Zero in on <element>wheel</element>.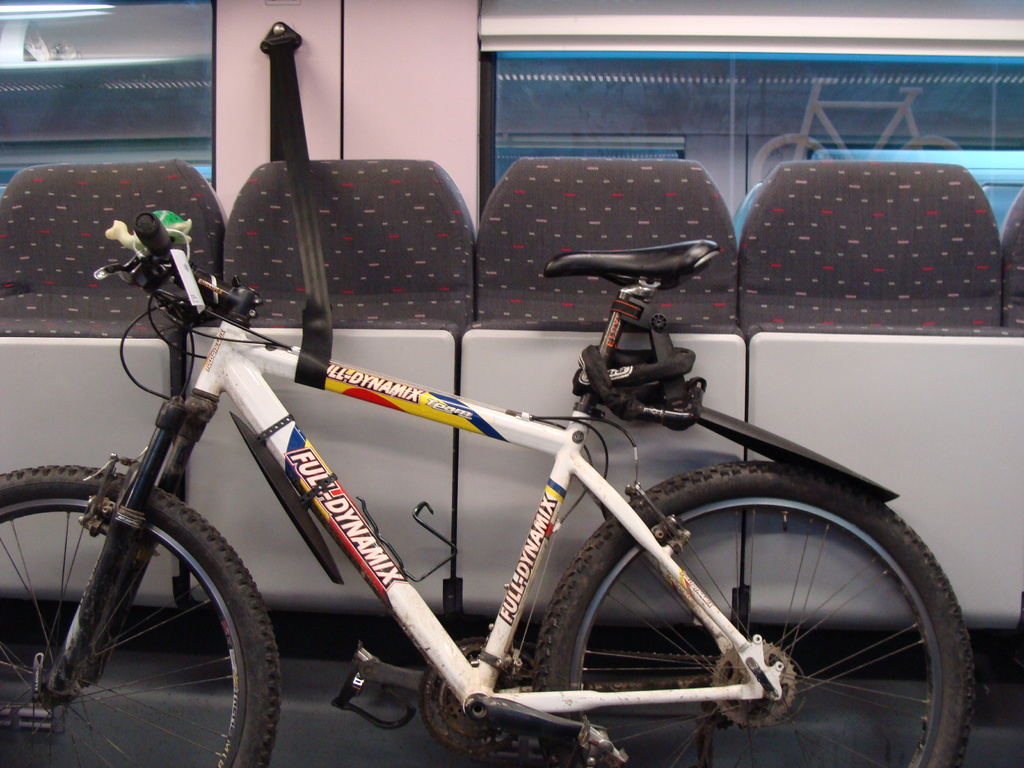
Zeroed in: 11, 487, 255, 744.
